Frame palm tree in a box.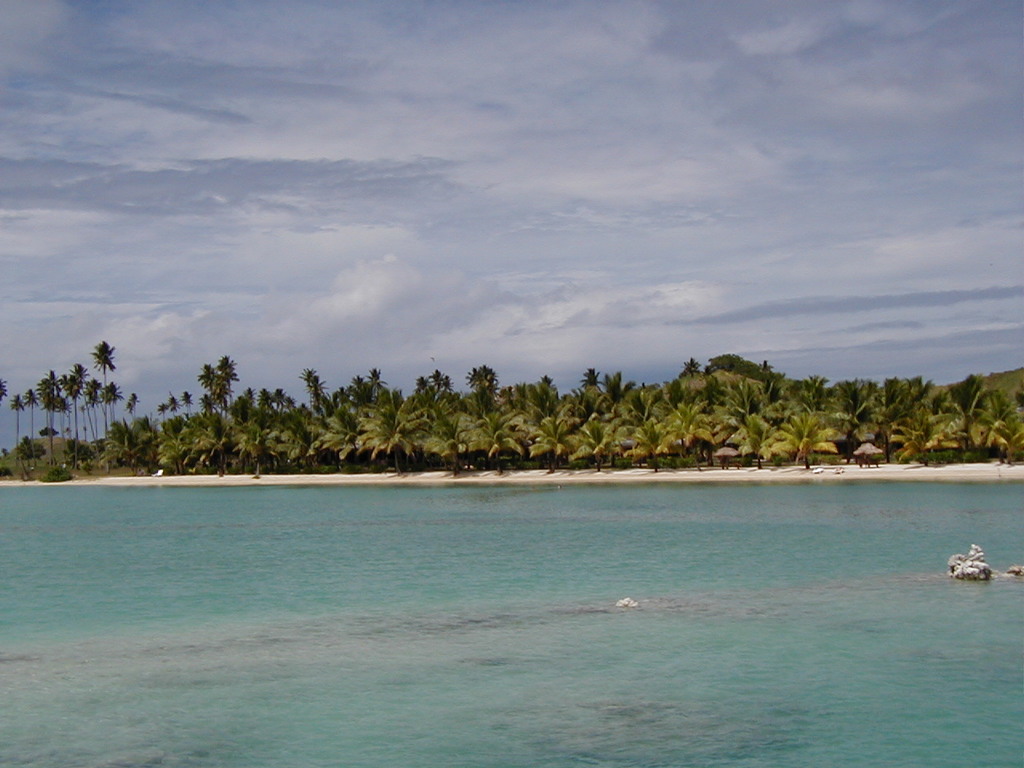
rect(364, 382, 416, 438).
